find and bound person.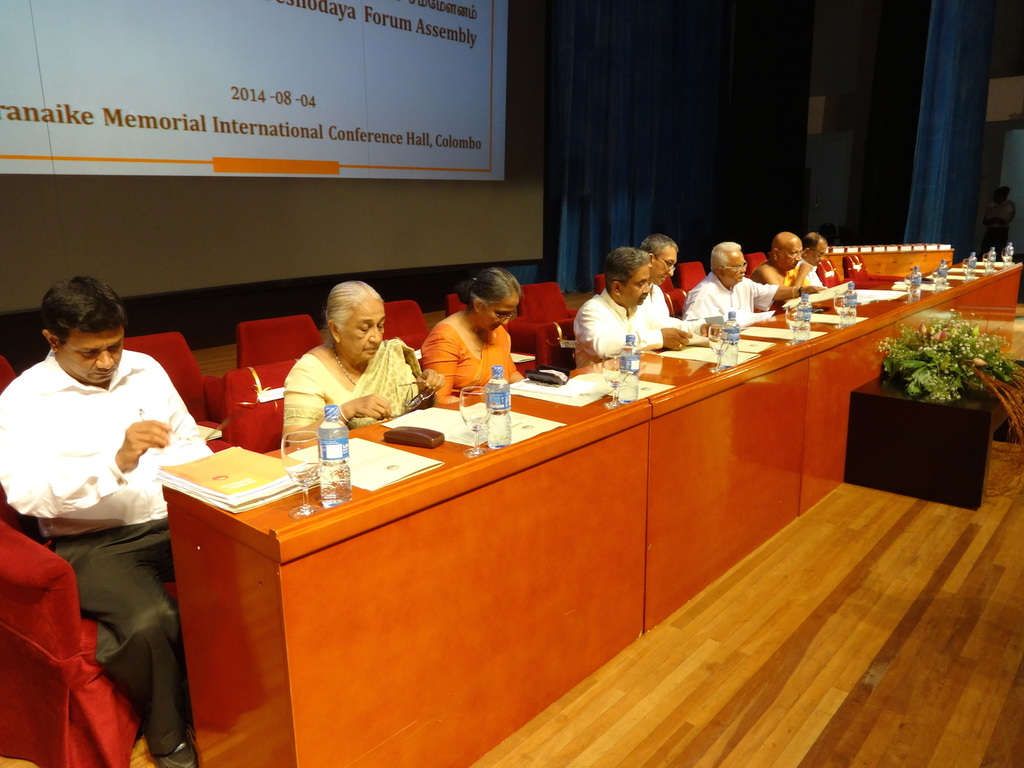
Bound: bbox(282, 277, 446, 439).
